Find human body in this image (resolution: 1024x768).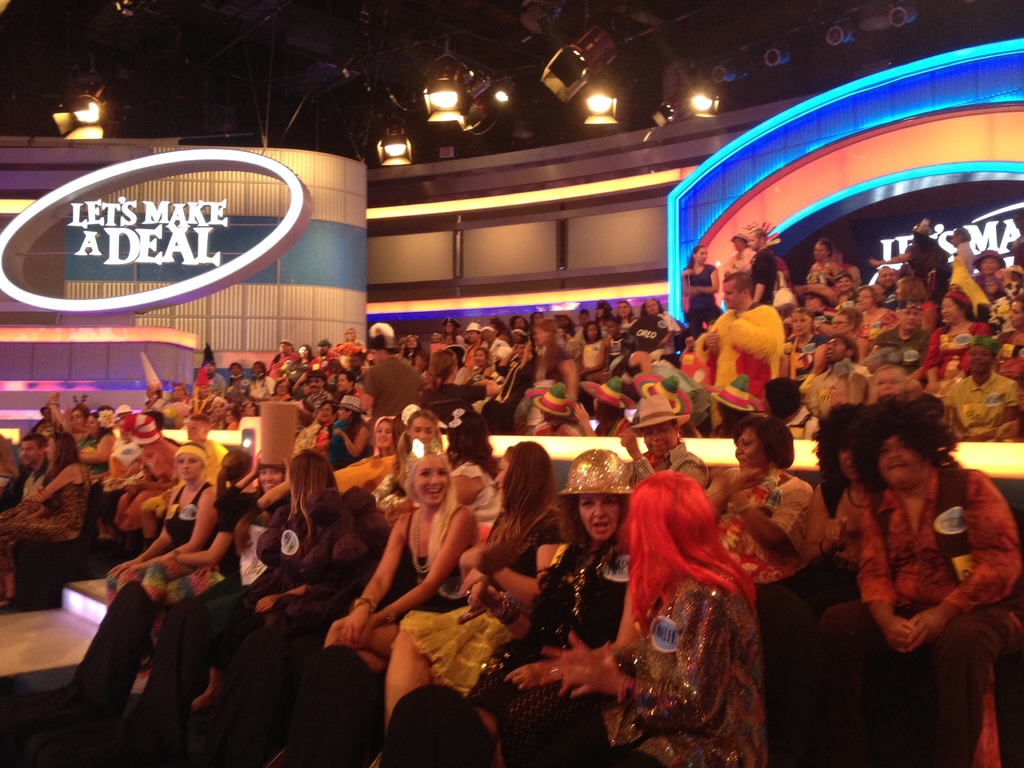
detection(185, 445, 366, 703).
